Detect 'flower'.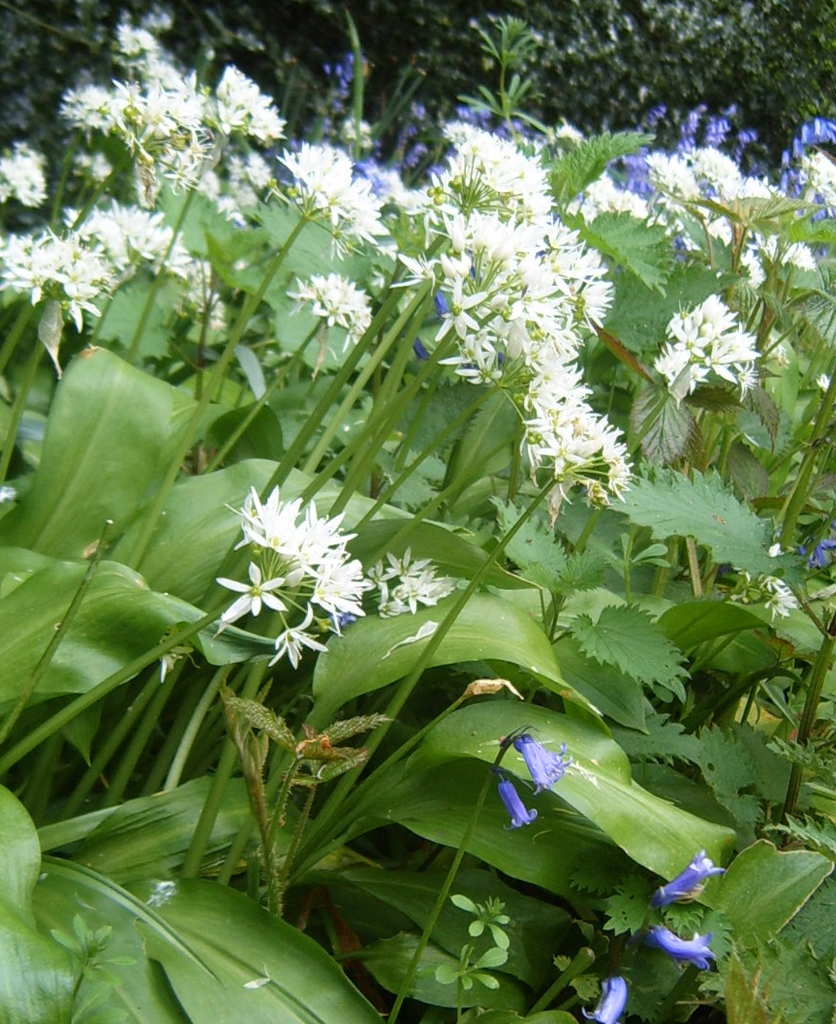
Detected at detection(215, 562, 286, 627).
